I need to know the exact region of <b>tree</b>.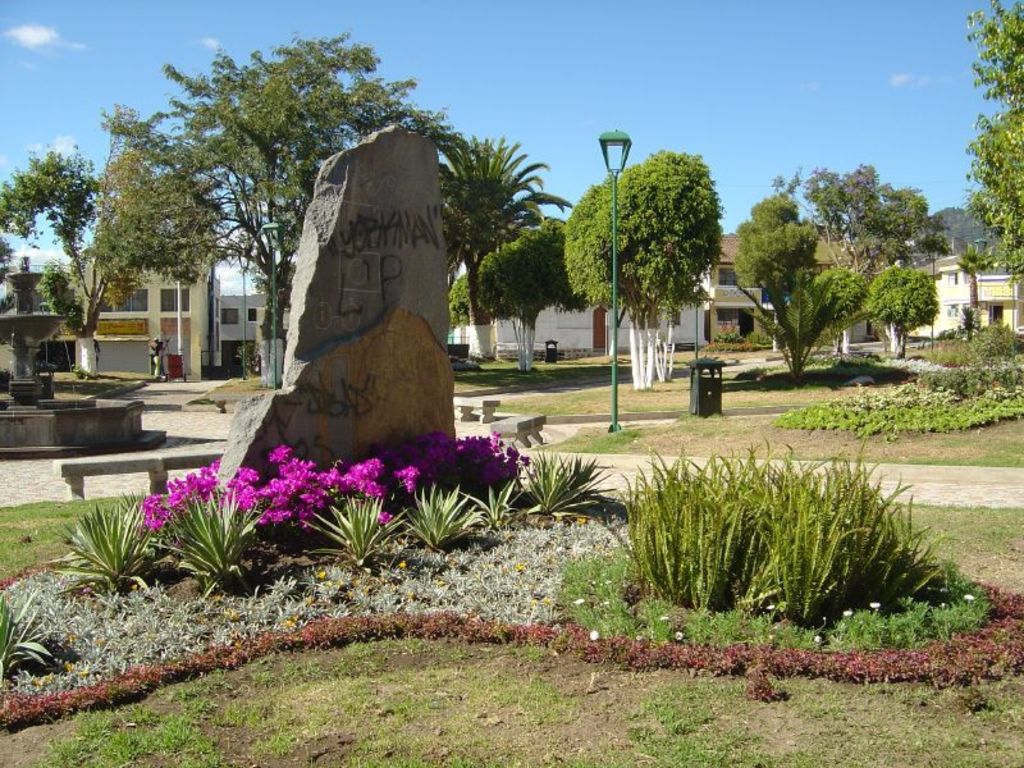
Region: l=942, t=108, r=1023, b=288.
